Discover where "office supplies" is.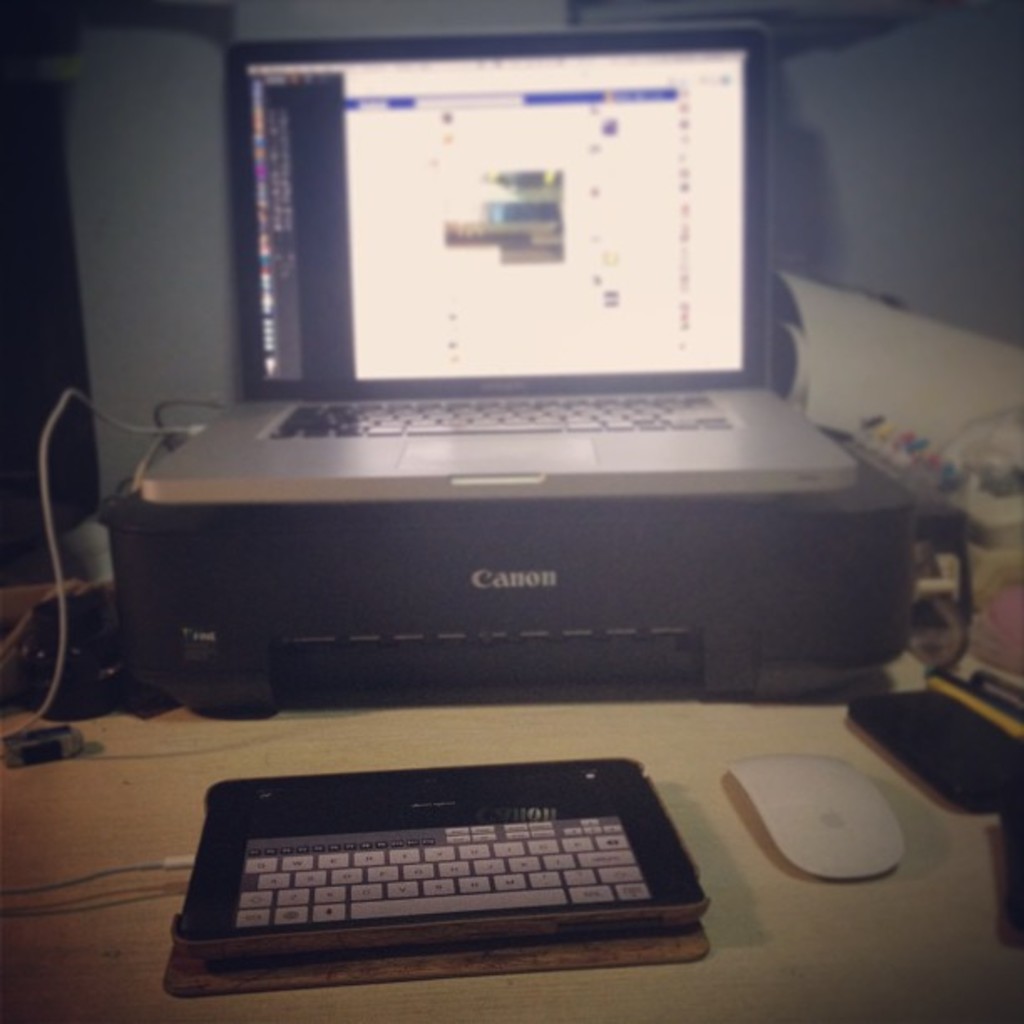
Discovered at 847, 668, 1016, 798.
